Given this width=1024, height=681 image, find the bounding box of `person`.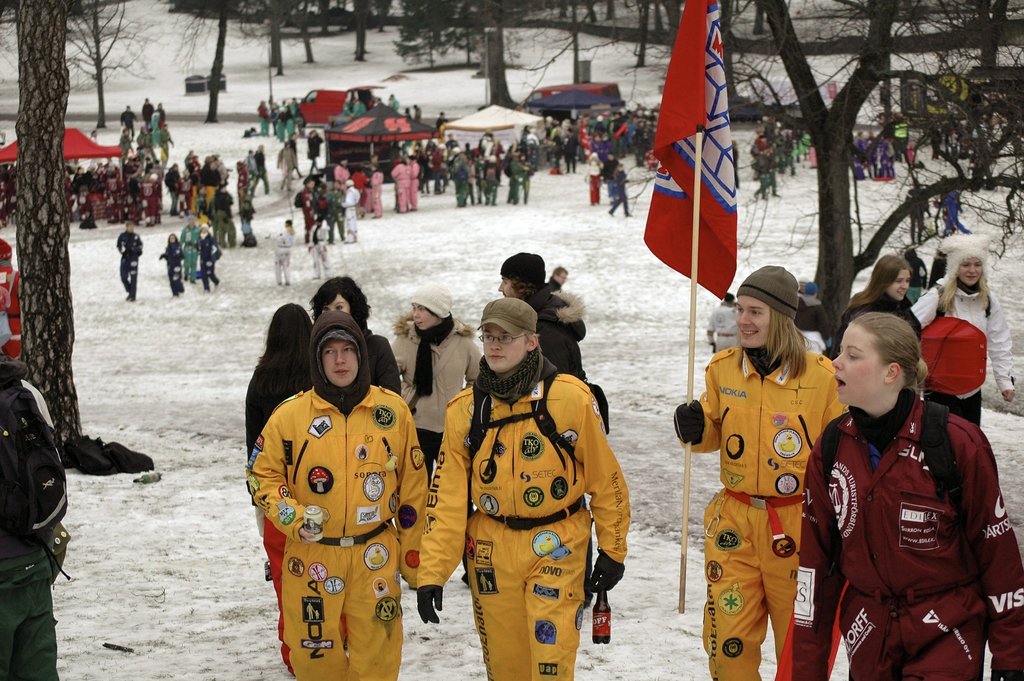
(x1=161, y1=118, x2=177, y2=163).
